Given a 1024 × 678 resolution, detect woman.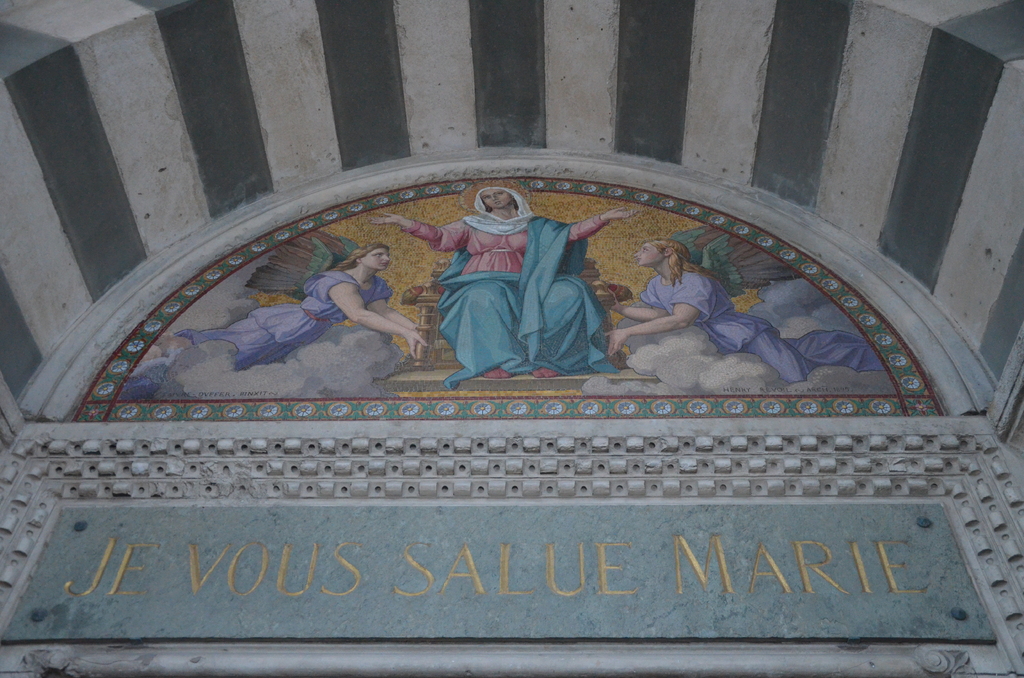
x1=604 y1=241 x2=902 y2=385.
